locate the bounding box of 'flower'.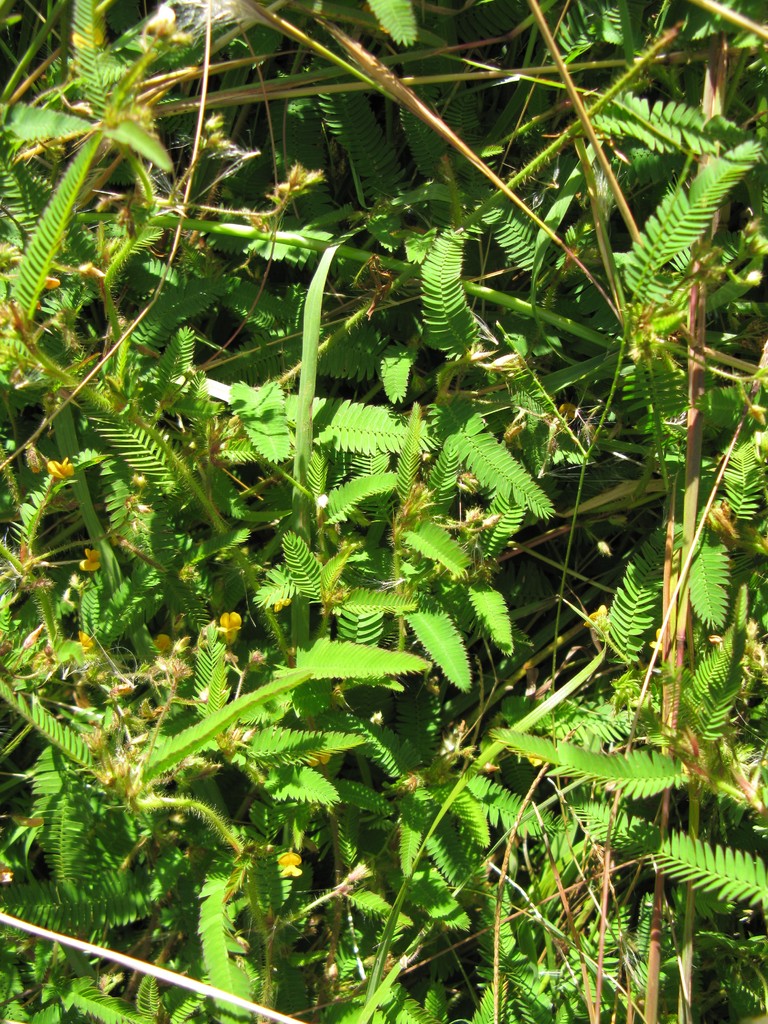
Bounding box: <region>273, 597, 289, 615</region>.
